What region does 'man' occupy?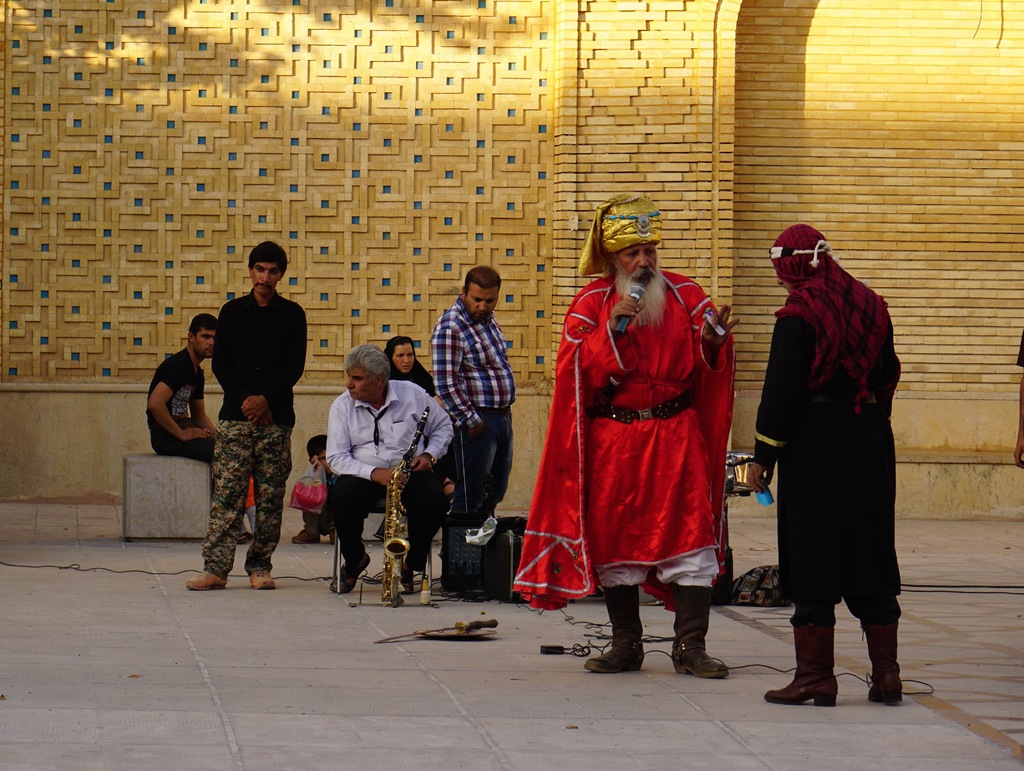
(535,218,737,681).
